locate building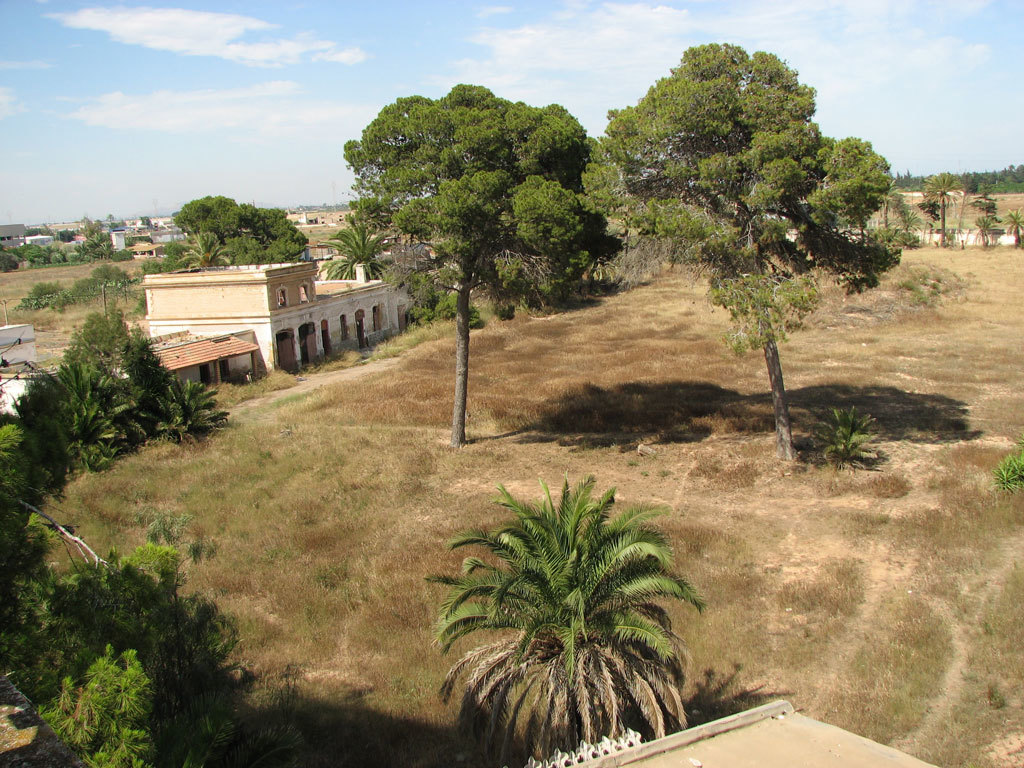
[0,323,259,427]
